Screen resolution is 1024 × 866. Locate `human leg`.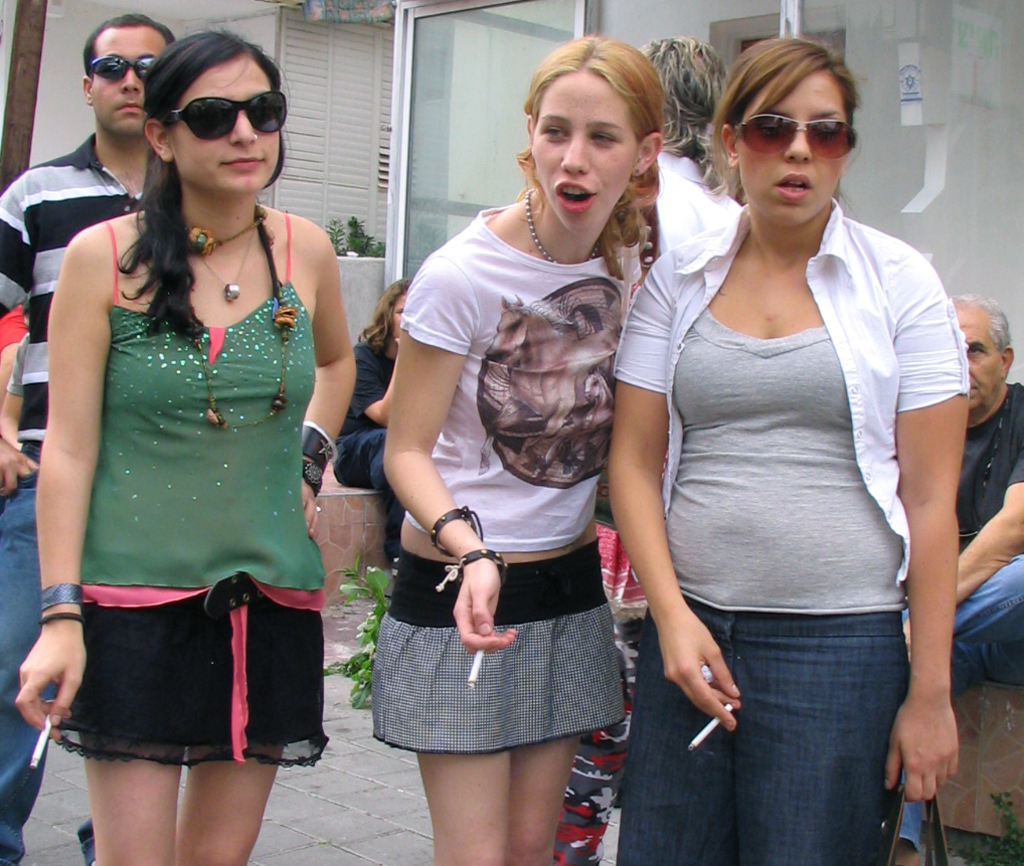
l=334, t=421, r=410, b=562.
